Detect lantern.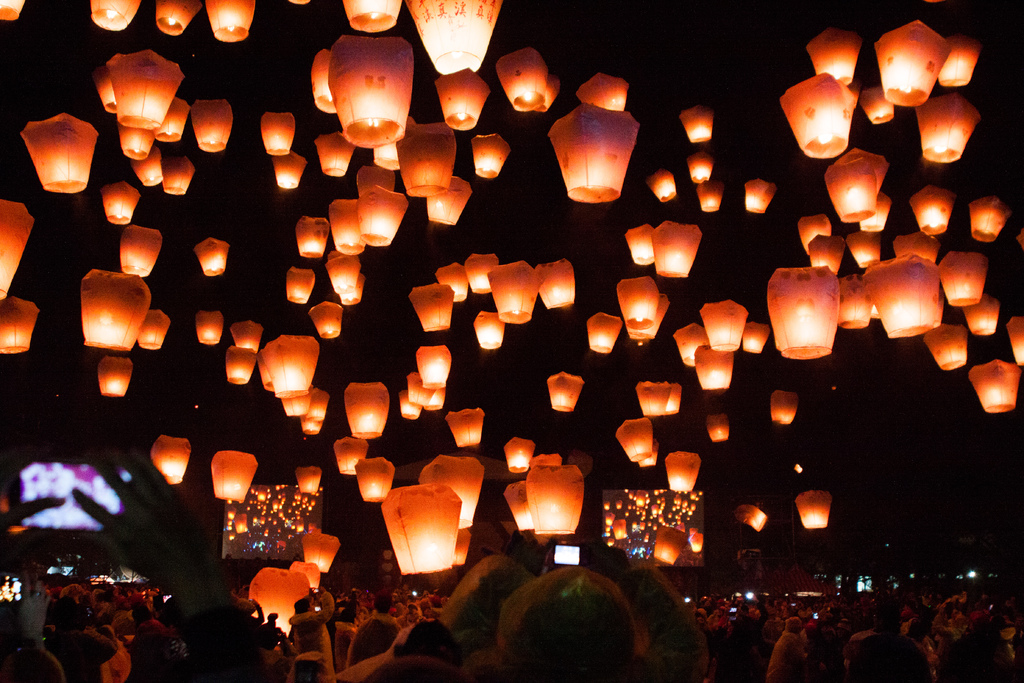
Detected at x1=768, y1=391, x2=794, y2=423.
